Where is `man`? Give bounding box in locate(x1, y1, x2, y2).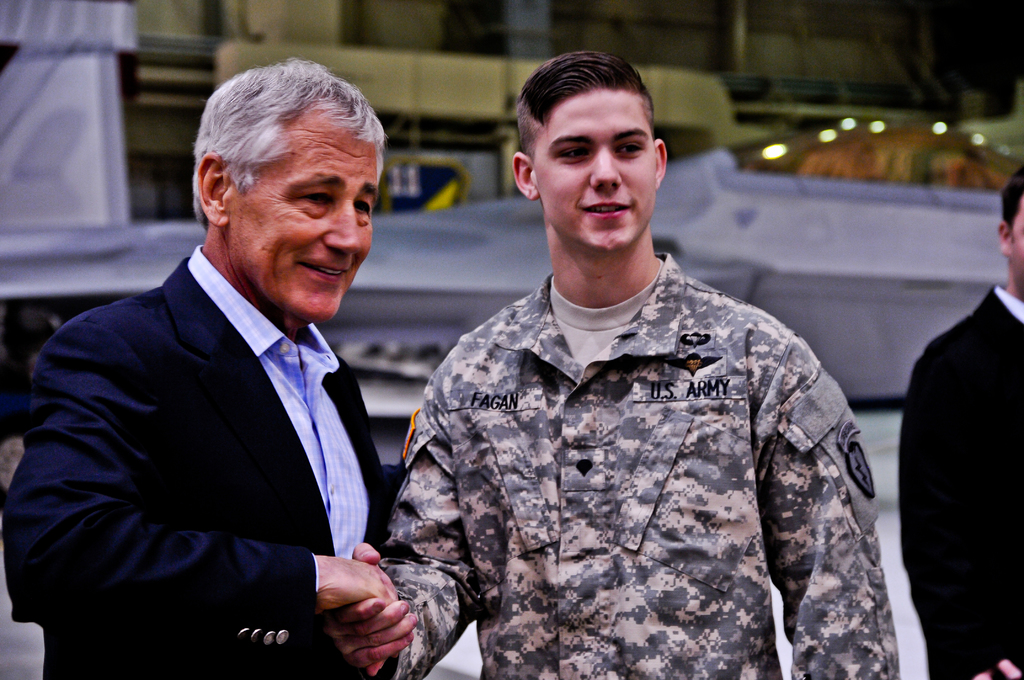
locate(326, 51, 902, 679).
